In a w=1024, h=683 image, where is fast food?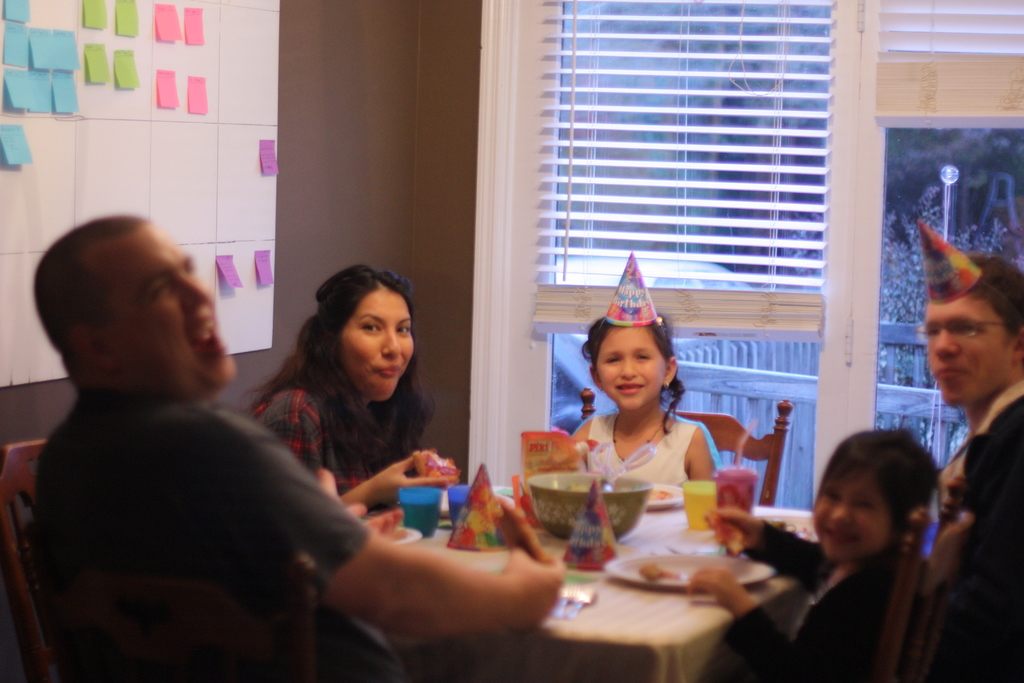
(left=636, top=561, right=680, bottom=586).
